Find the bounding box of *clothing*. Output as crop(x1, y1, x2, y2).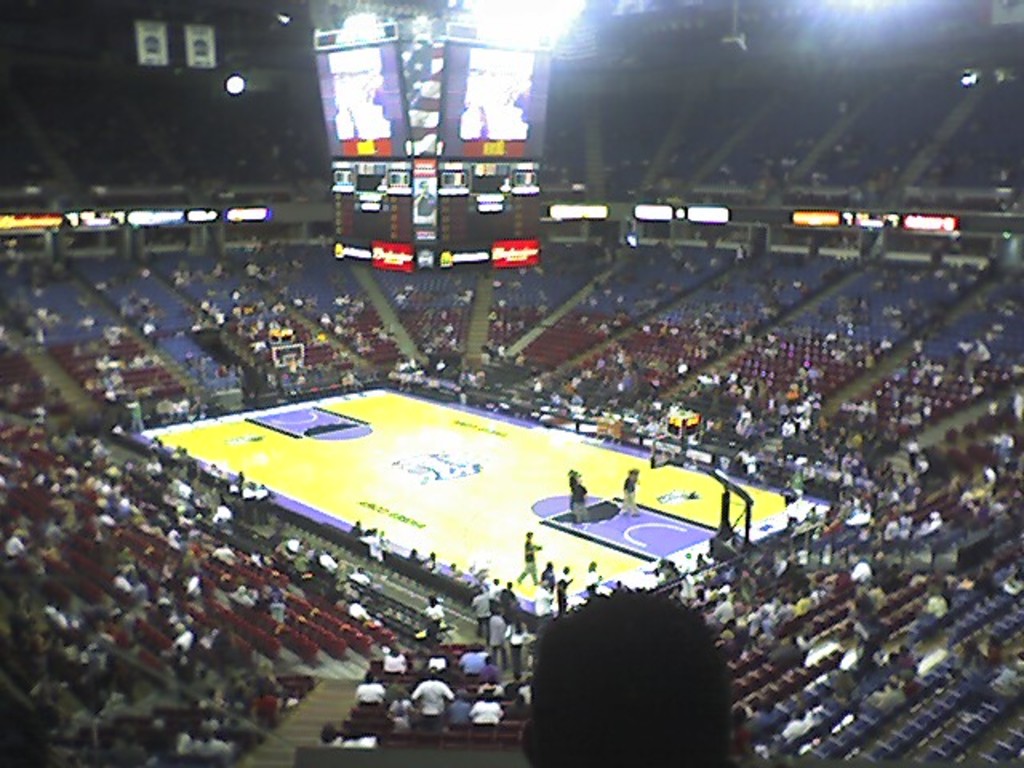
crop(3, 538, 21, 560).
